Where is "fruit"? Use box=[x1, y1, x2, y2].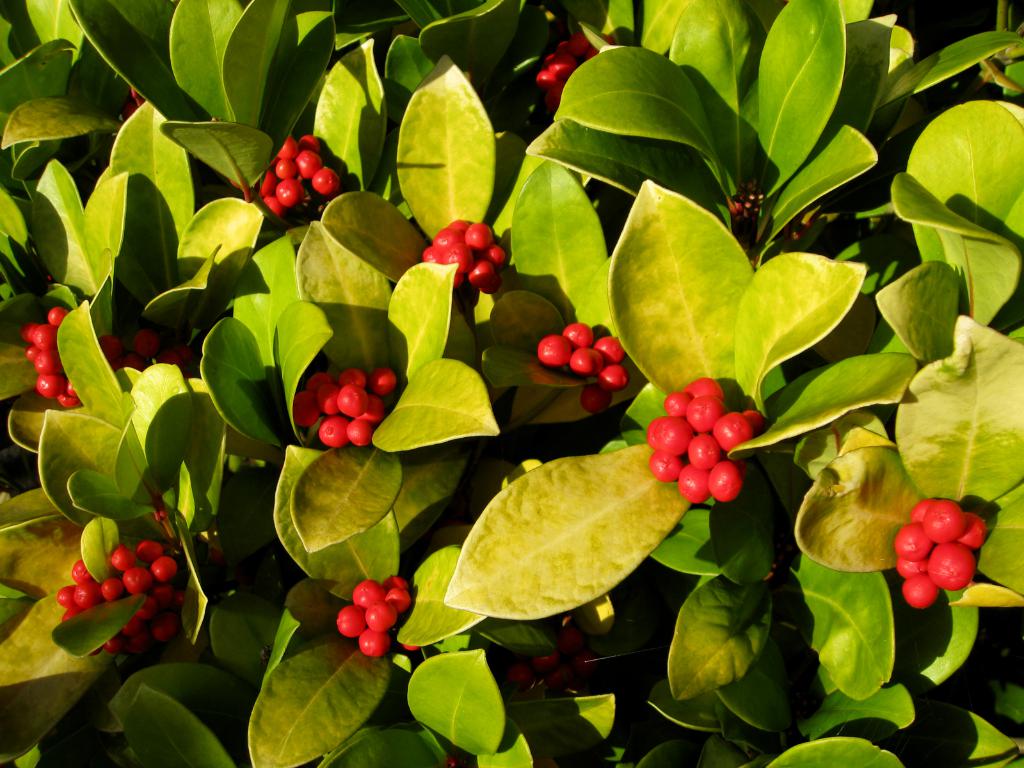
box=[924, 498, 965, 545].
